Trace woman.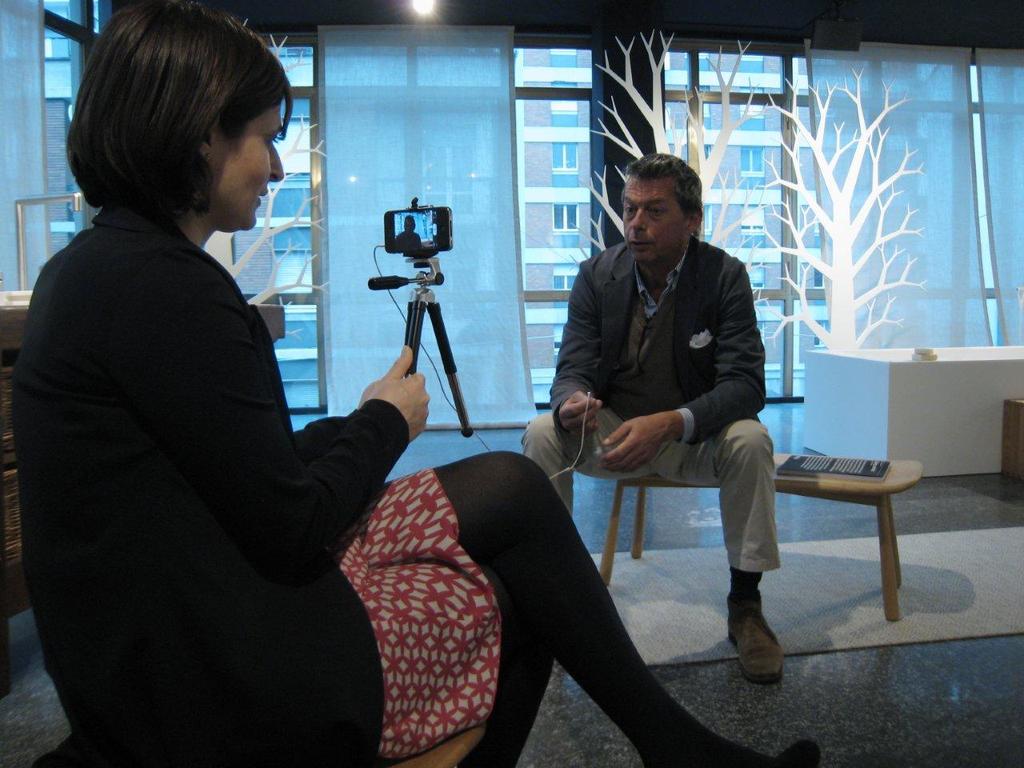
Traced to rect(80, 68, 543, 767).
